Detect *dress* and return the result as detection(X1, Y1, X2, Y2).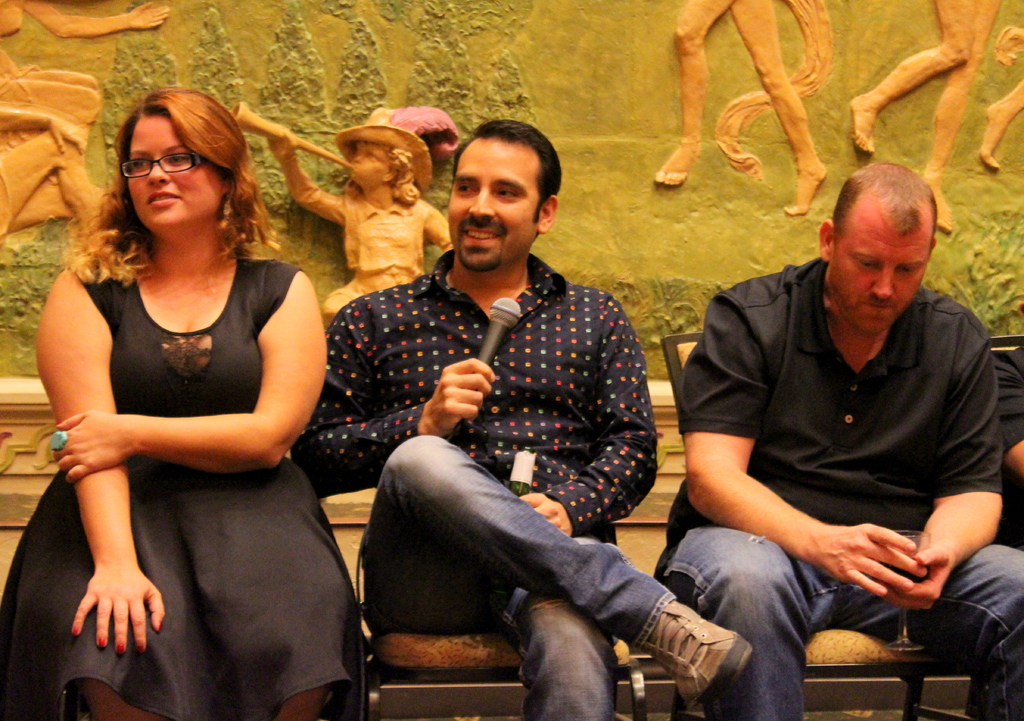
detection(35, 230, 333, 653).
